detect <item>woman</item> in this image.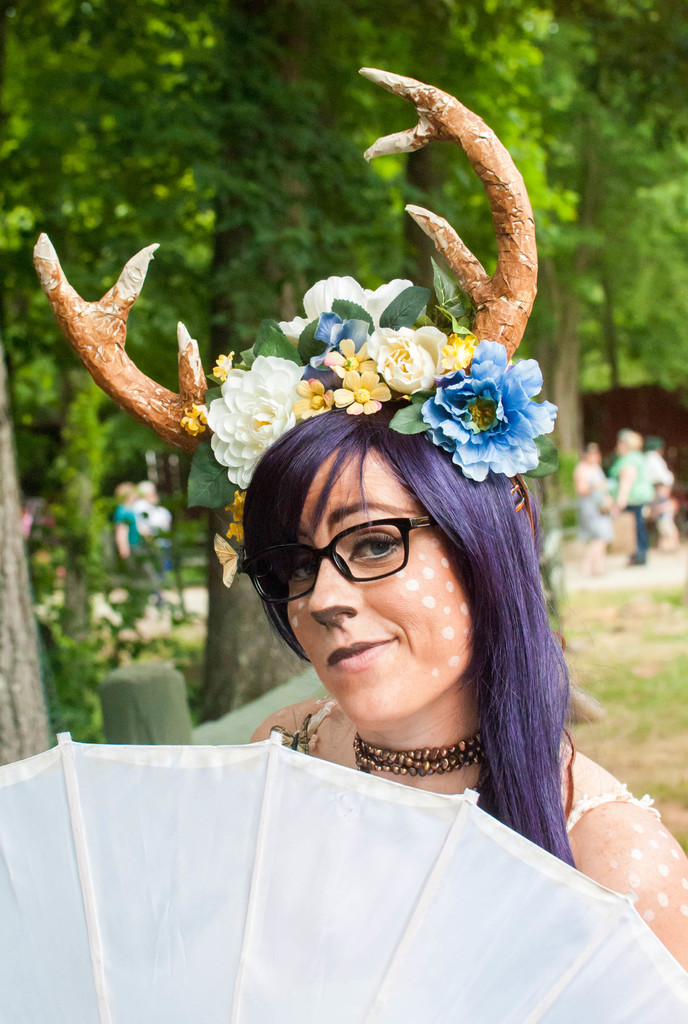
Detection: crop(30, 66, 687, 979).
